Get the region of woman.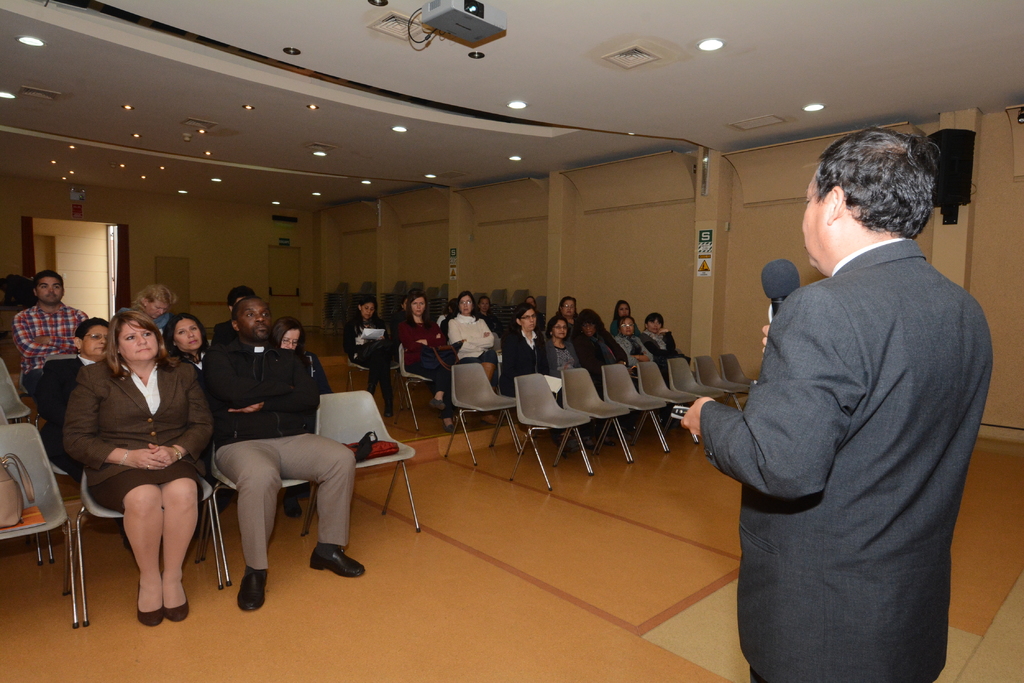
select_region(554, 294, 577, 323).
